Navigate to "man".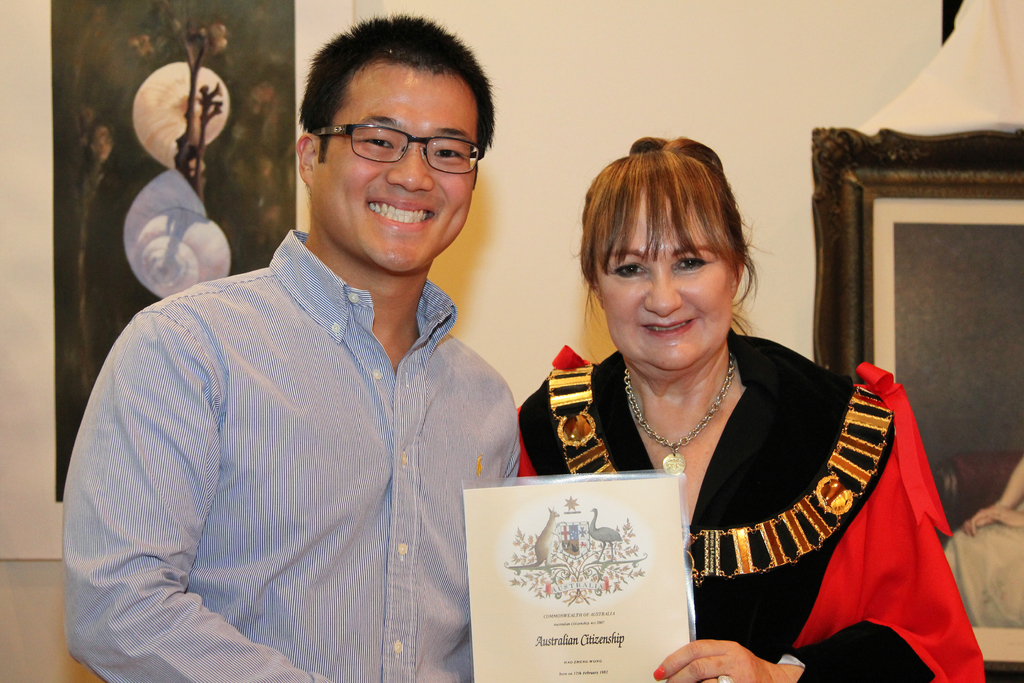
Navigation target: bbox(67, 54, 552, 666).
